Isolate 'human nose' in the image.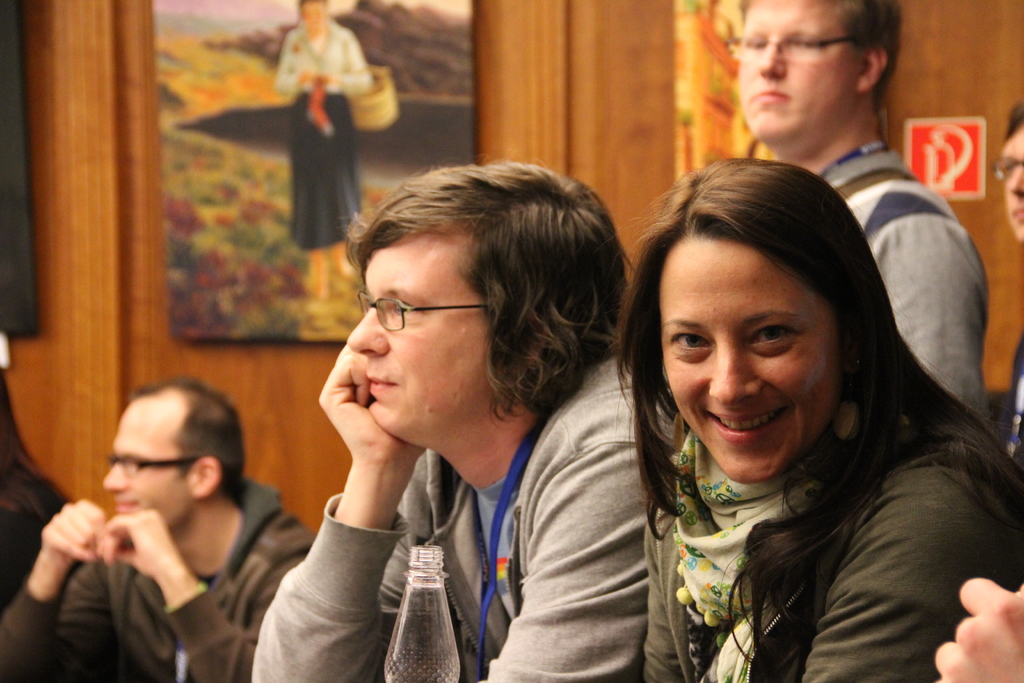
Isolated region: select_region(99, 462, 123, 488).
